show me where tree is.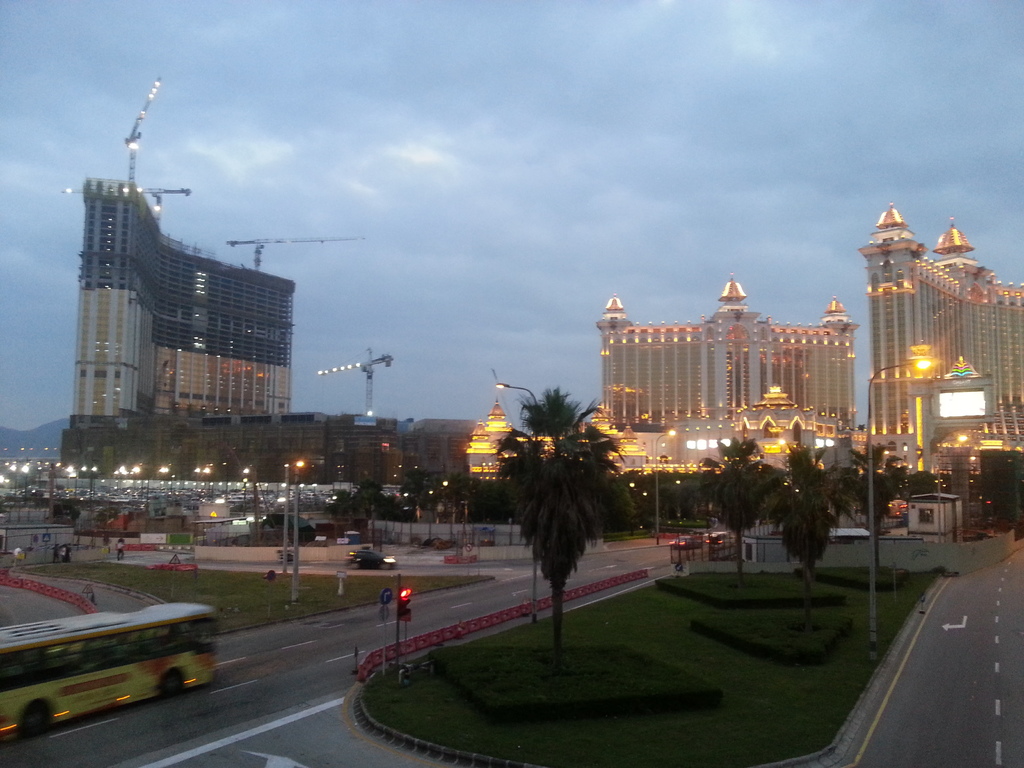
tree is at Rect(772, 444, 838, 586).
